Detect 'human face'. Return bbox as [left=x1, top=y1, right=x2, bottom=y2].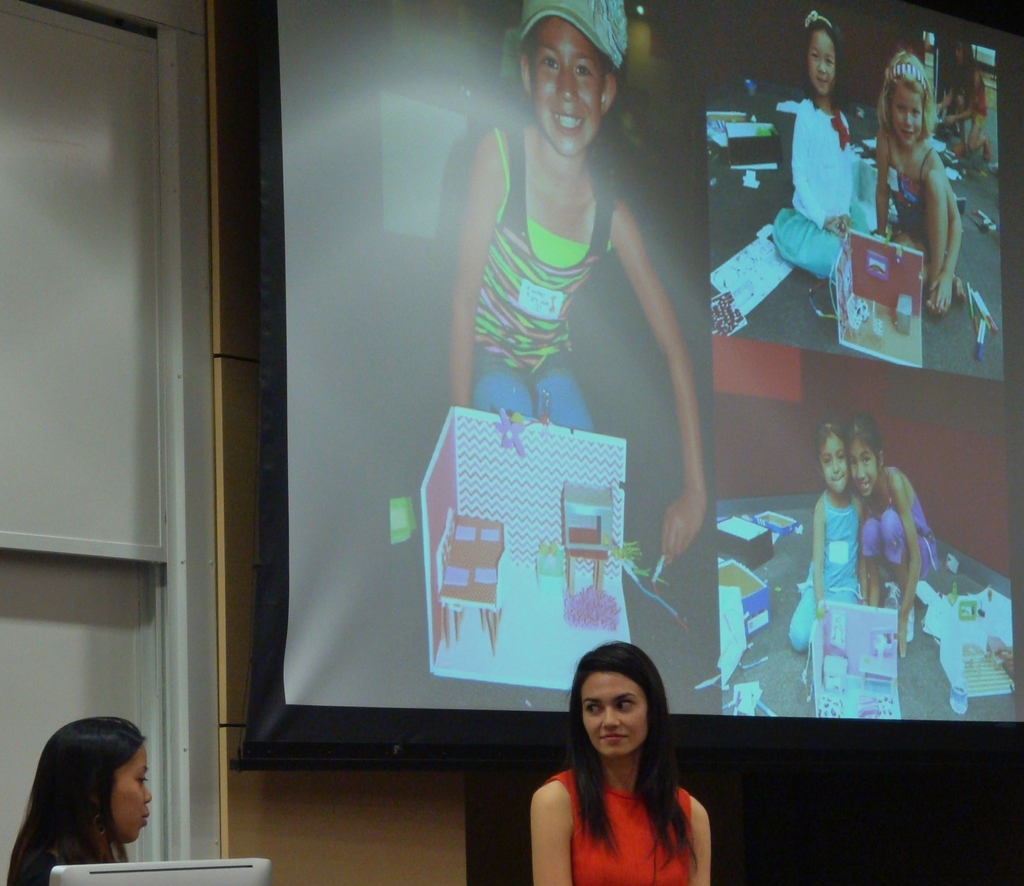
[left=846, top=431, right=876, bottom=493].
